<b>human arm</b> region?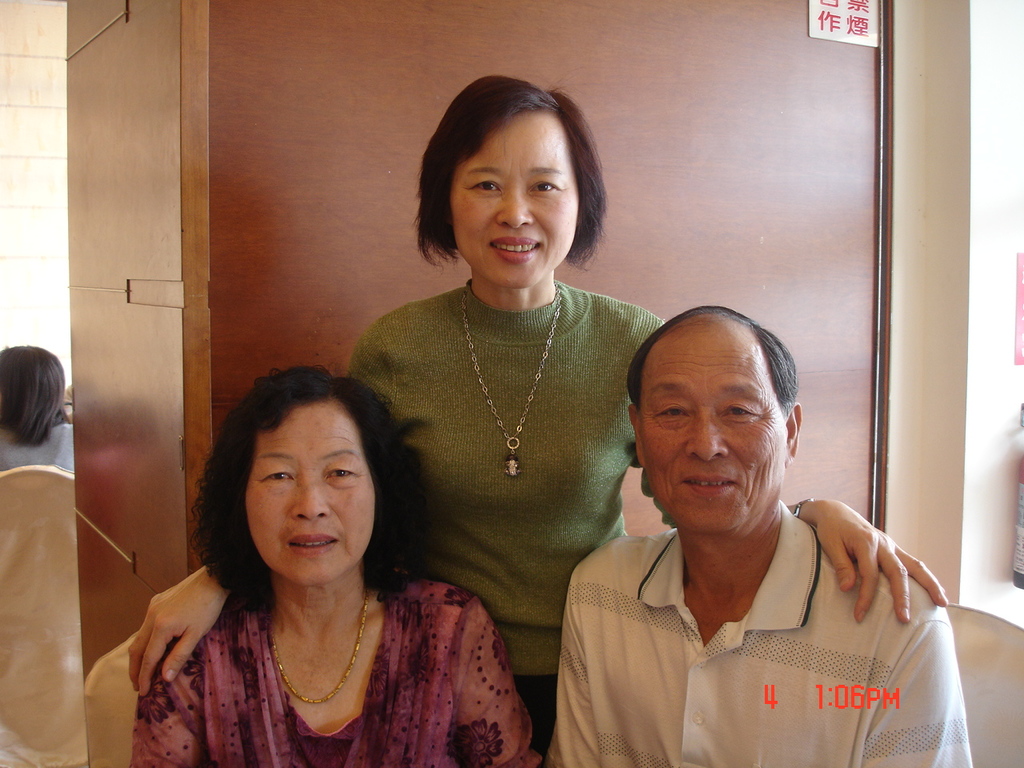
crop(622, 306, 954, 630)
